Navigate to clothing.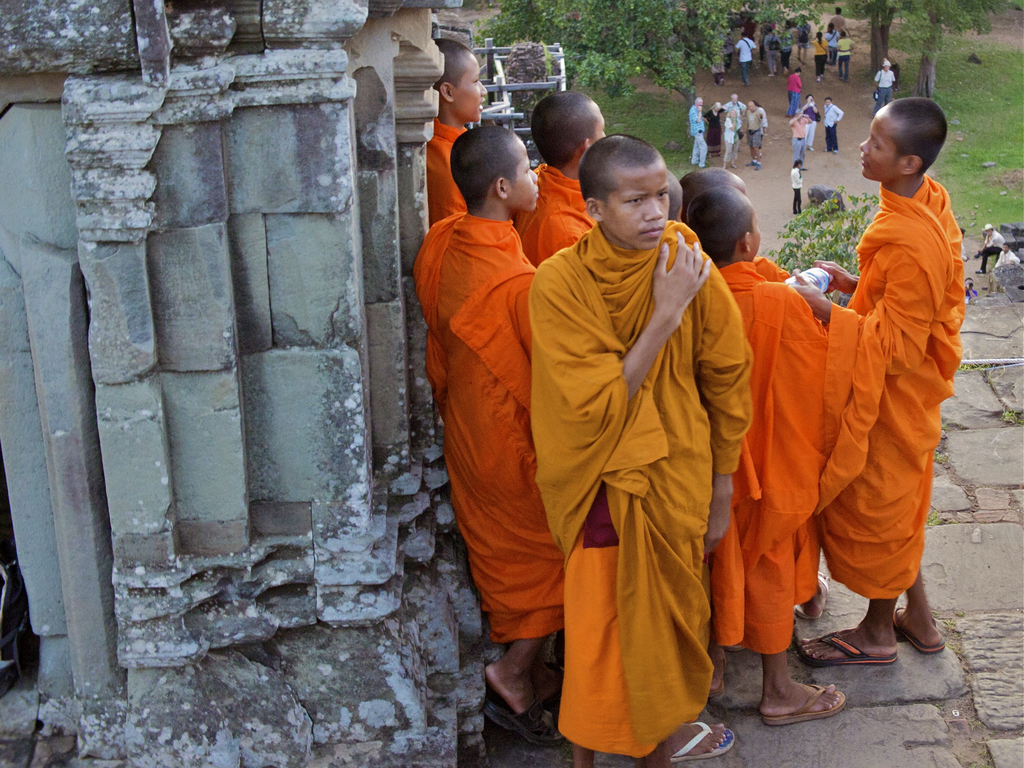
Navigation target: (x1=979, y1=230, x2=1000, y2=268).
